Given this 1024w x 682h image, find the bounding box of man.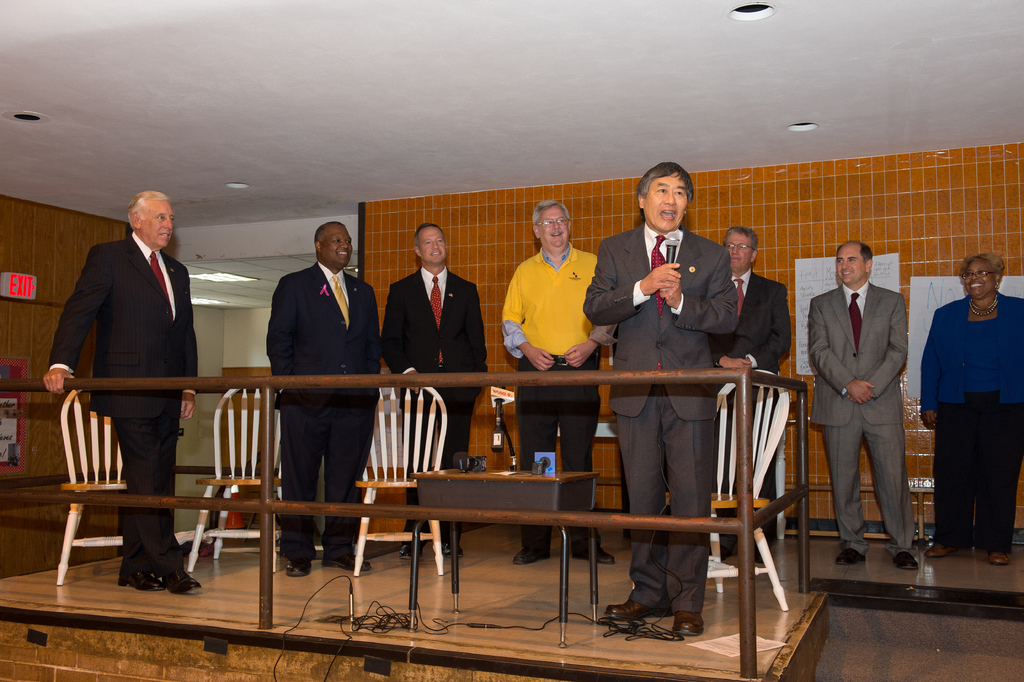
<region>497, 199, 618, 567</region>.
